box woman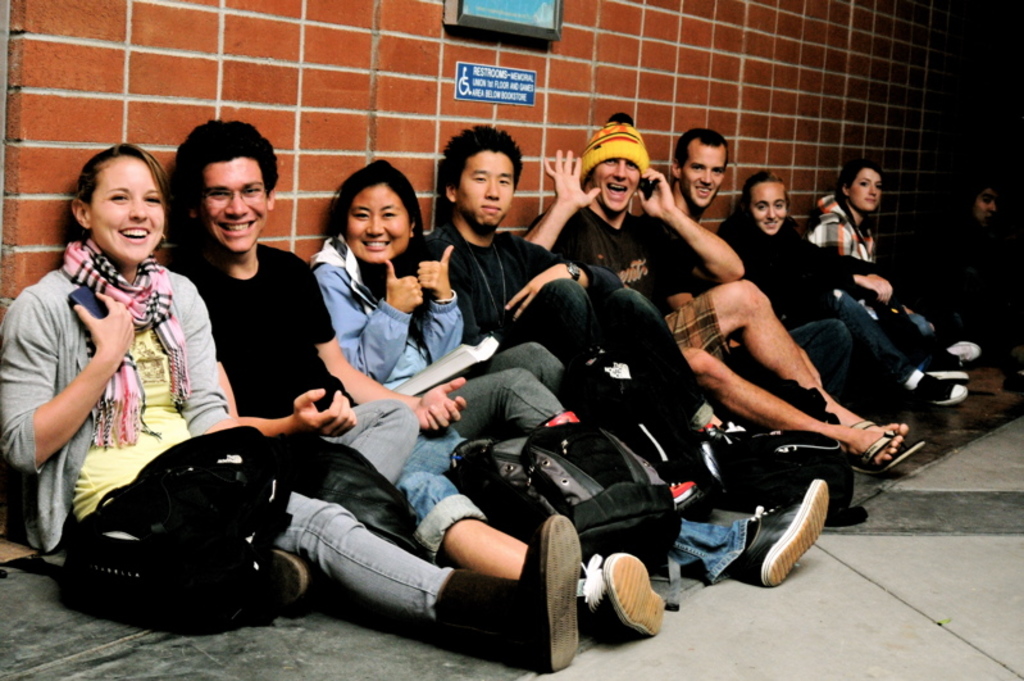
299/155/715/525
